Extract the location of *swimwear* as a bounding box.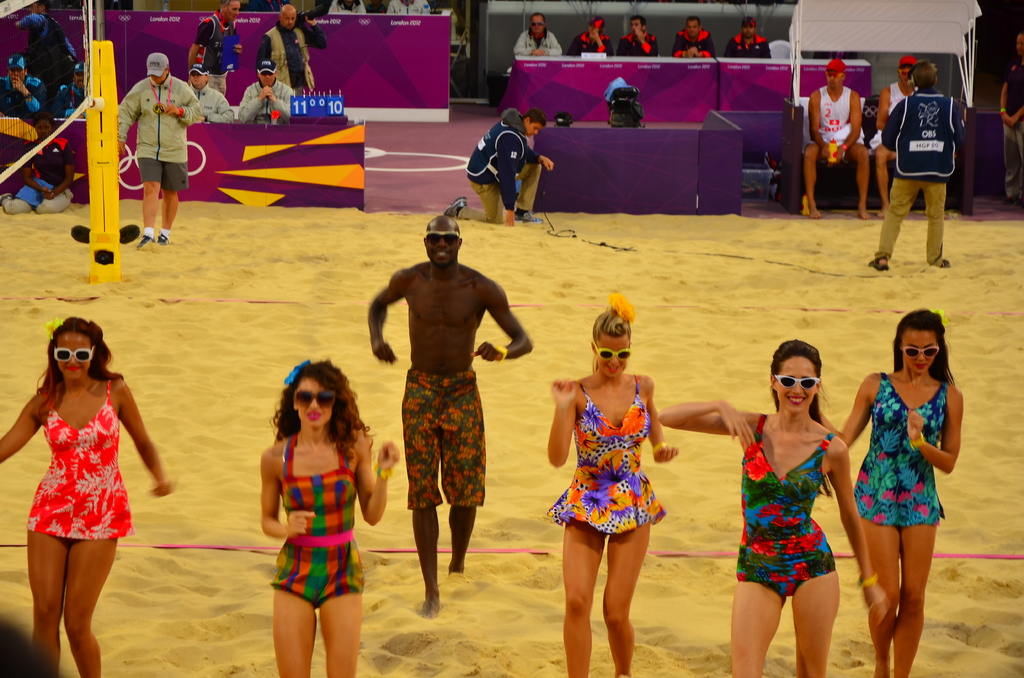
[847, 371, 956, 529].
